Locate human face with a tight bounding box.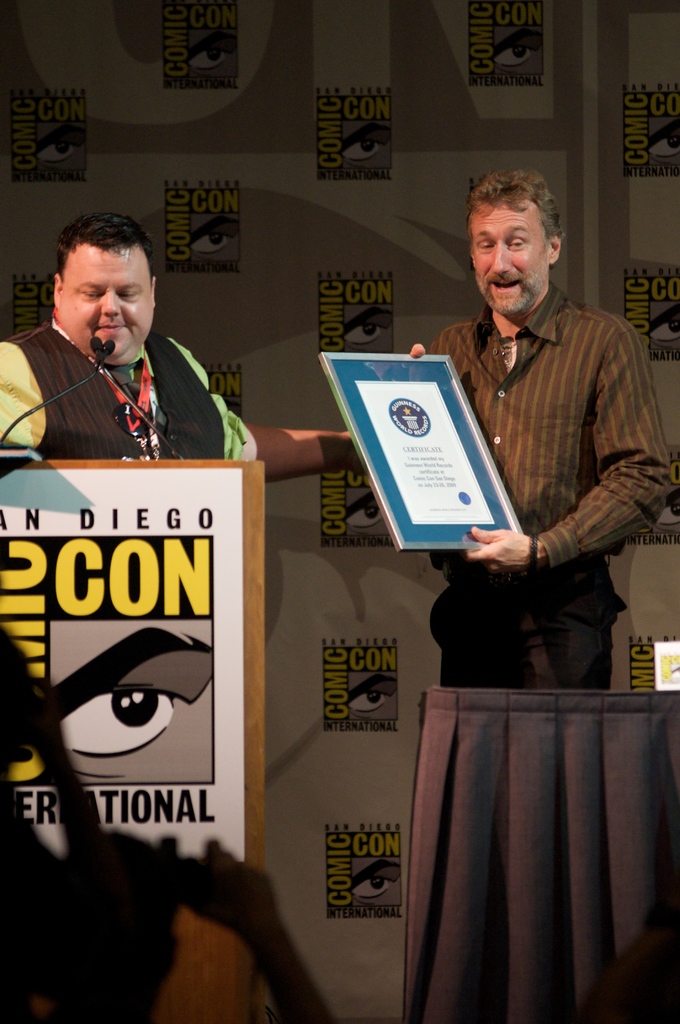
50/614/215/785.
